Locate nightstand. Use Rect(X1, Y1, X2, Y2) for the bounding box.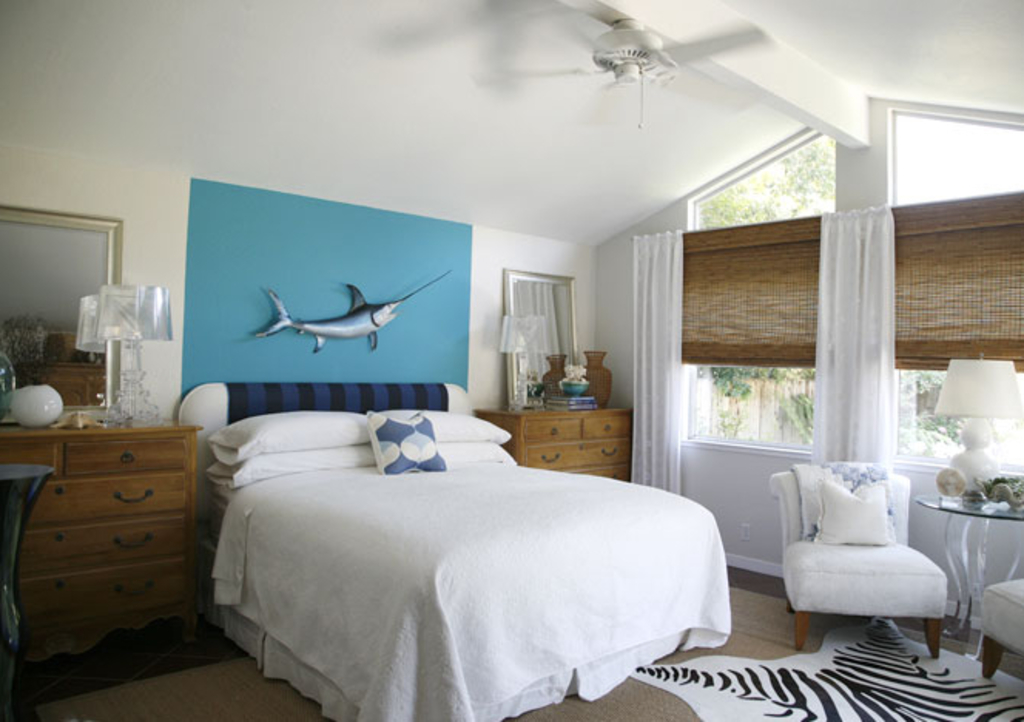
Rect(0, 401, 202, 629).
